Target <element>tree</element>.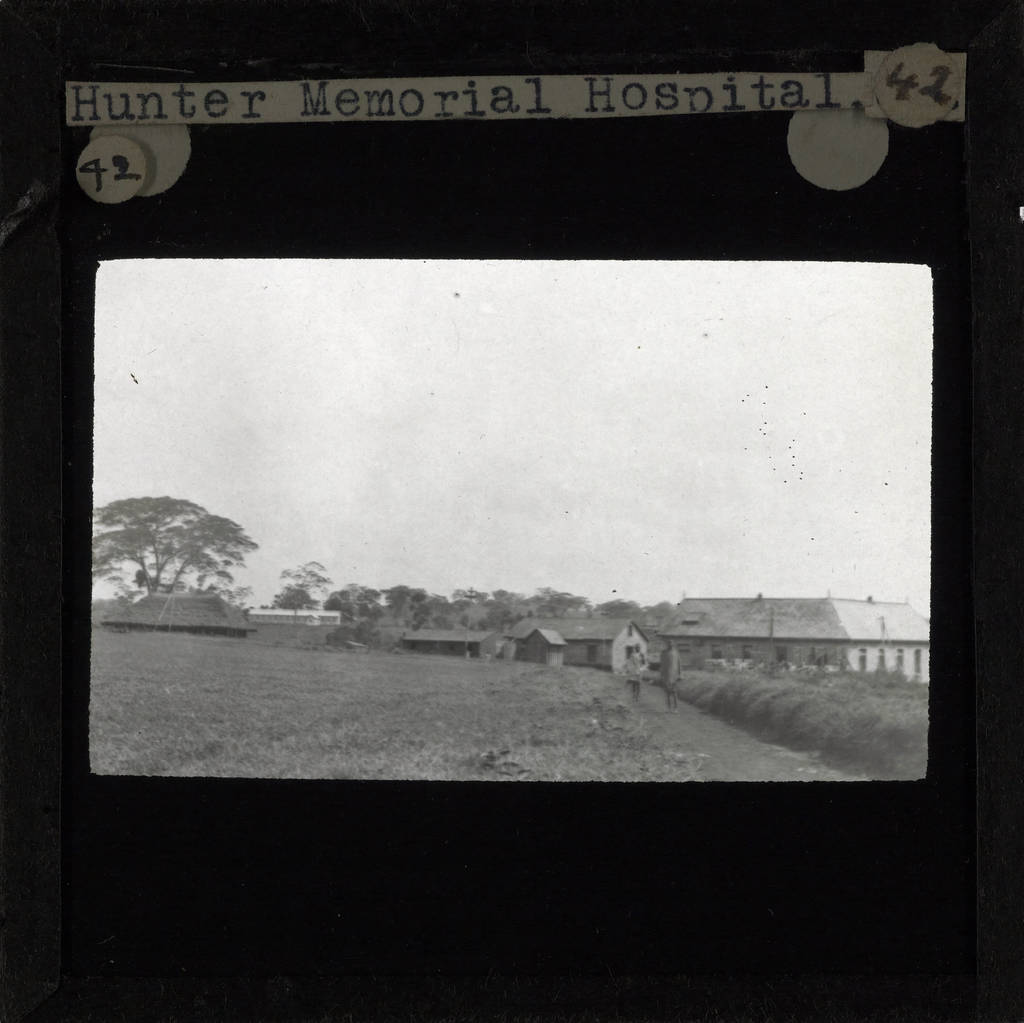
Target region: bbox(383, 581, 594, 635).
